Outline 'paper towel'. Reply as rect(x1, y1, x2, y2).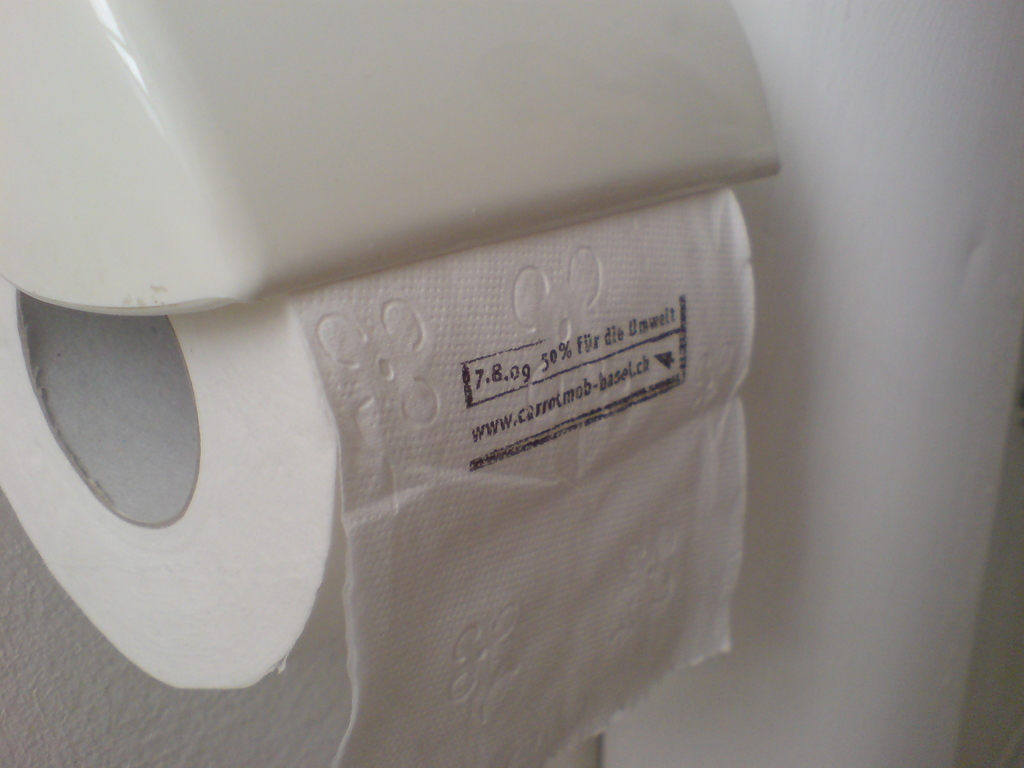
rect(1, 209, 759, 767).
